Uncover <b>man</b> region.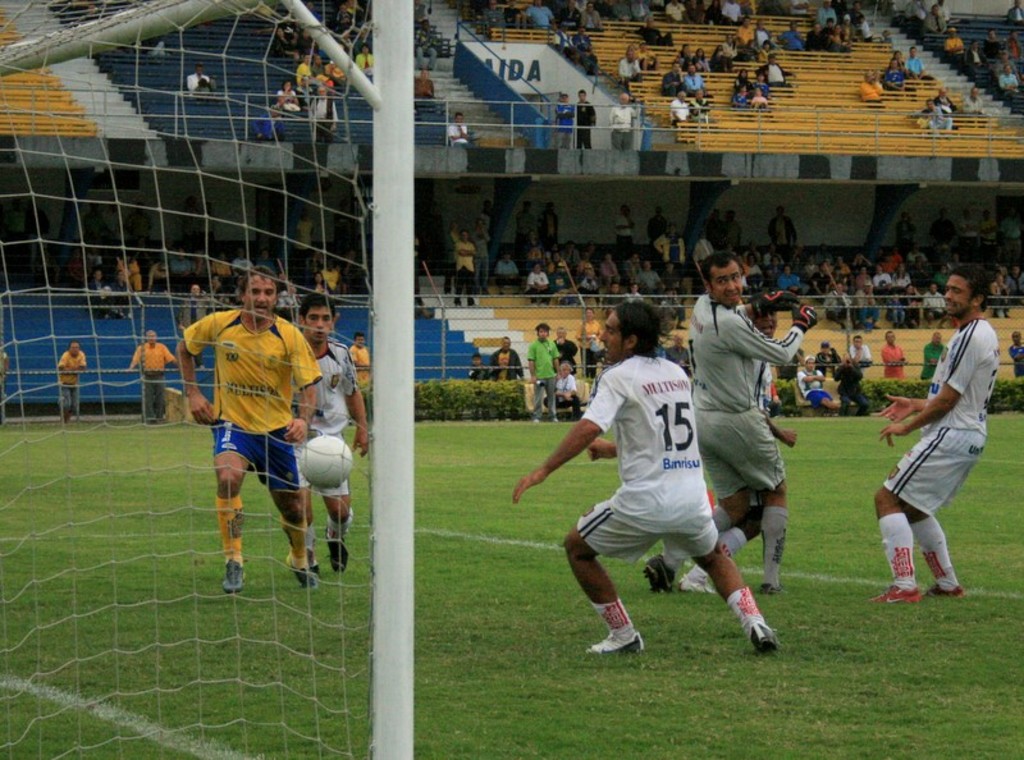
Uncovered: box=[503, 0, 529, 31].
